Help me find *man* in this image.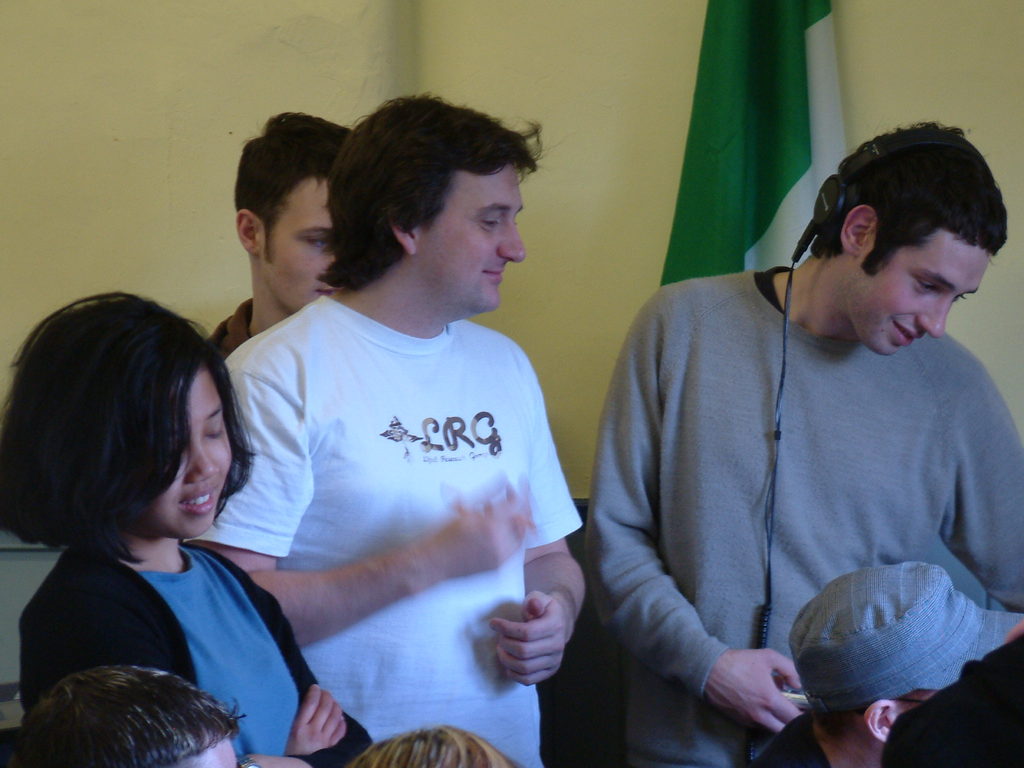
Found it: 742,564,1023,767.
